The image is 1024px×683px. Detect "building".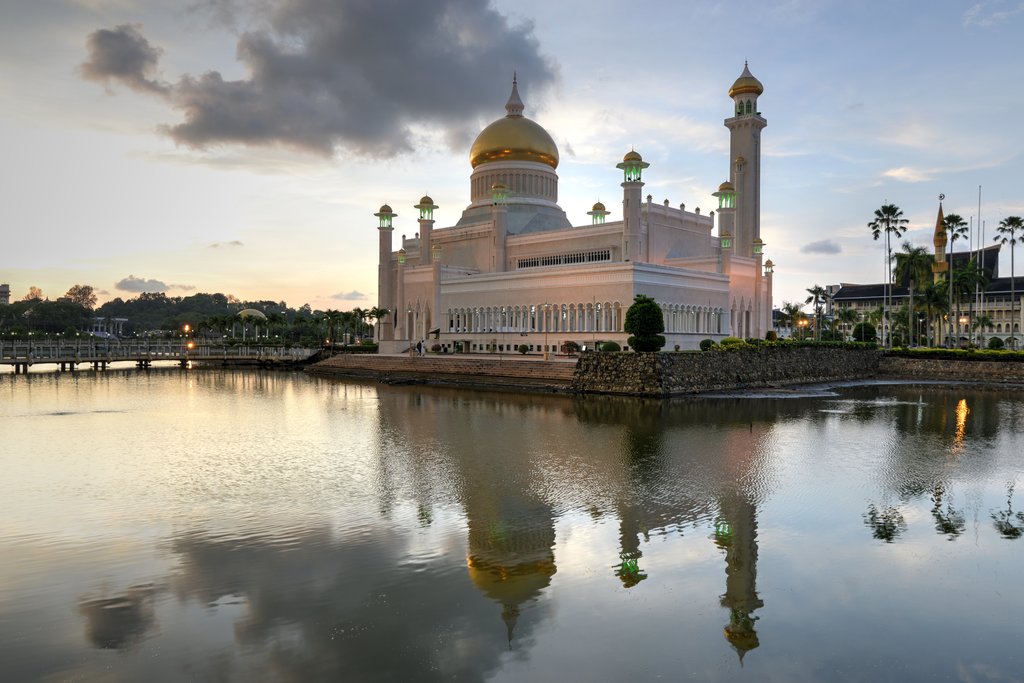
Detection: detection(824, 243, 1023, 354).
